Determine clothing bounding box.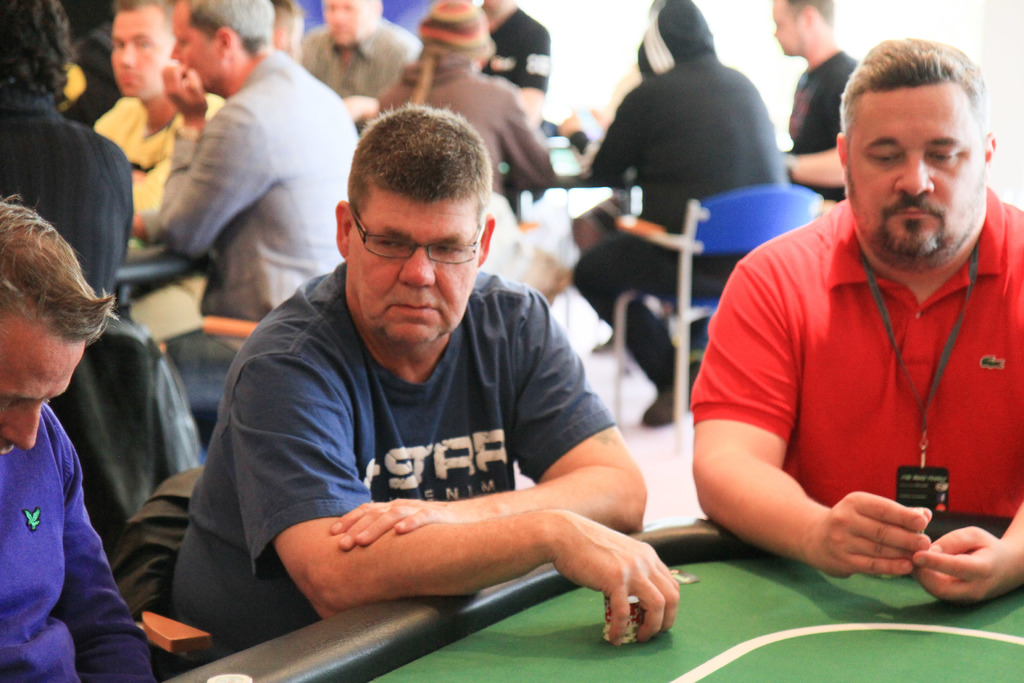
Determined: [left=692, top=161, right=1000, bottom=589].
